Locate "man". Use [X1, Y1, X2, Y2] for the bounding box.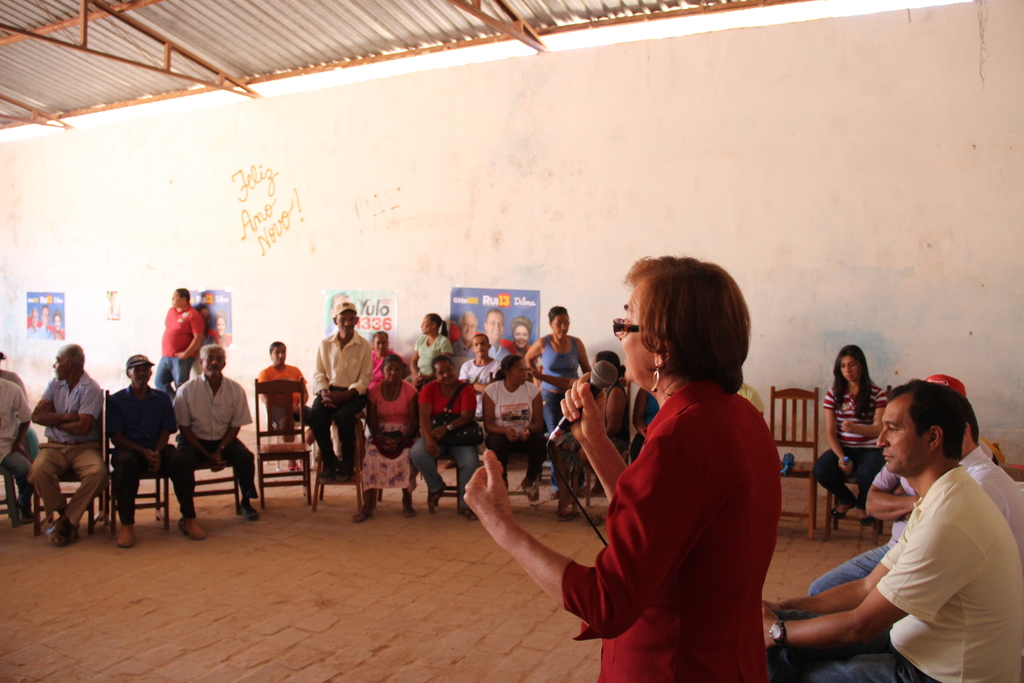
[480, 306, 506, 357].
